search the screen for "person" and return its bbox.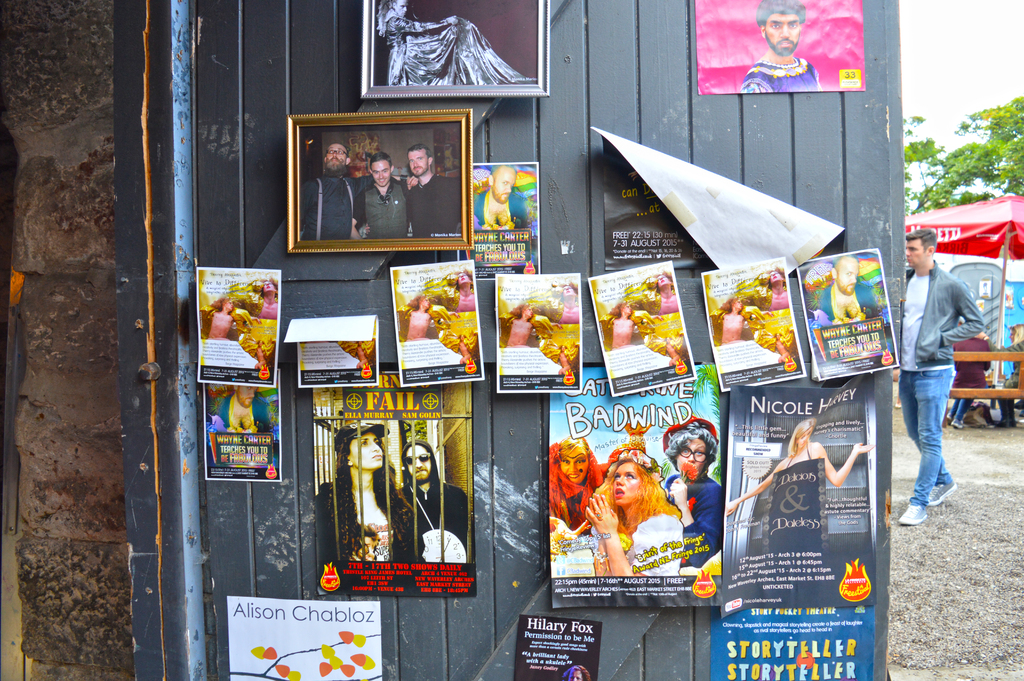
Found: detection(637, 272, 678, 316).
